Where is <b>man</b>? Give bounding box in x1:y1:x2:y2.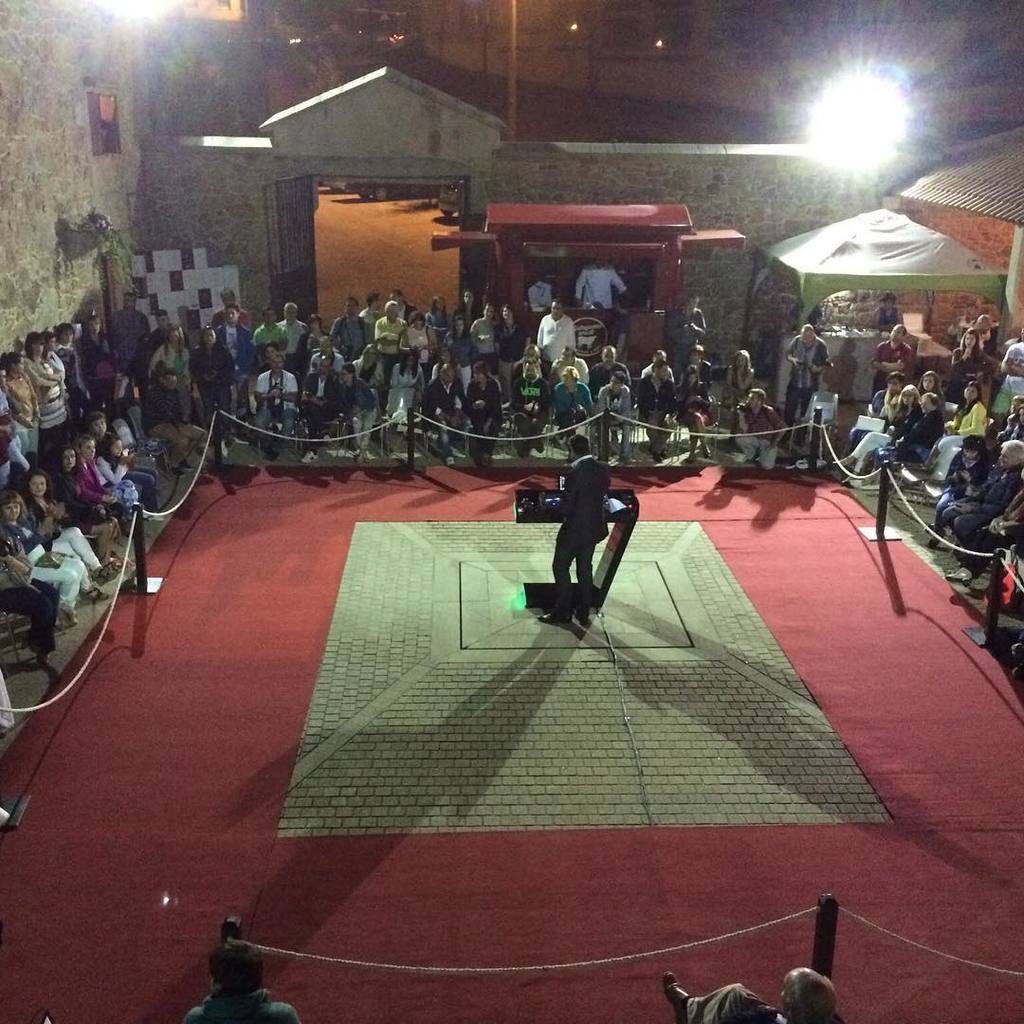
302:356:341:456.
